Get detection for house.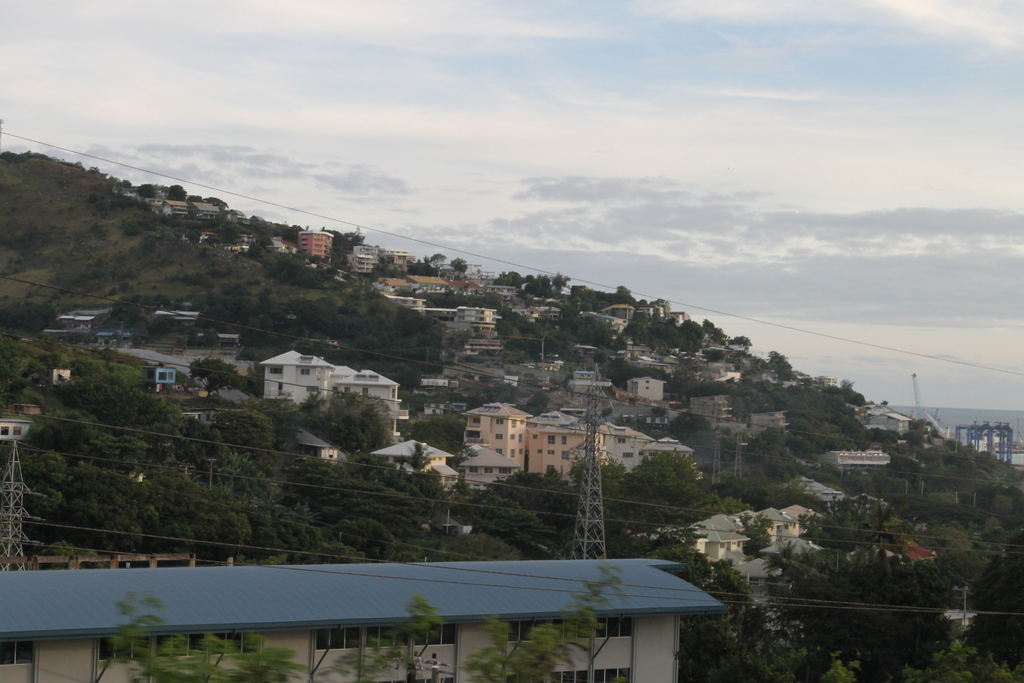
Detection: x1=813 y1=444 x2=890 y2=478.
